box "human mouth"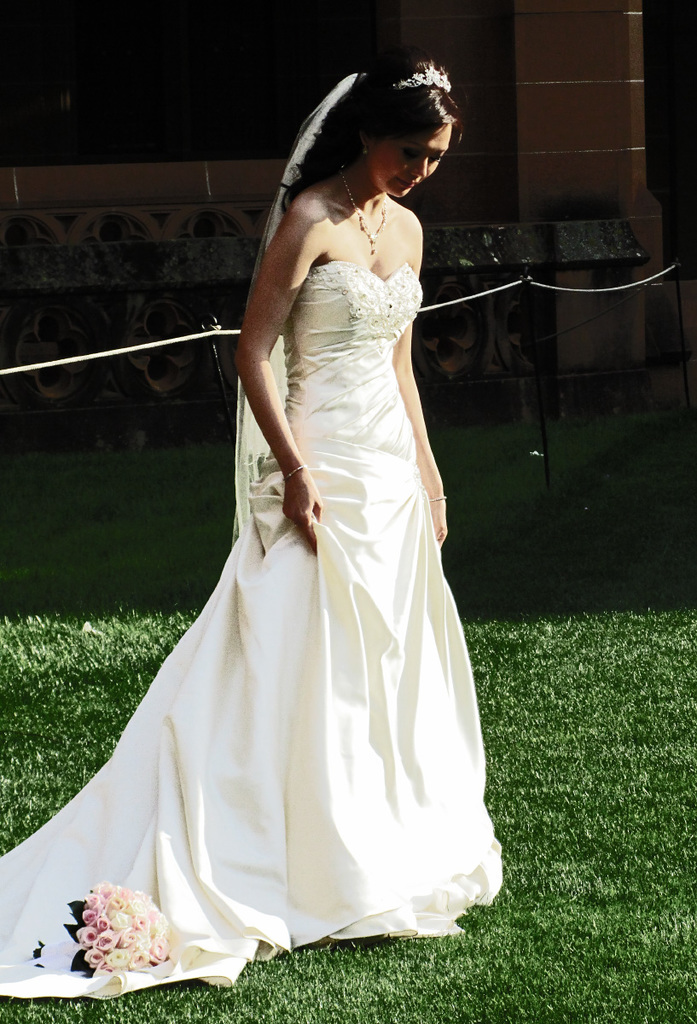
rect(395, 167, 421, 194)
